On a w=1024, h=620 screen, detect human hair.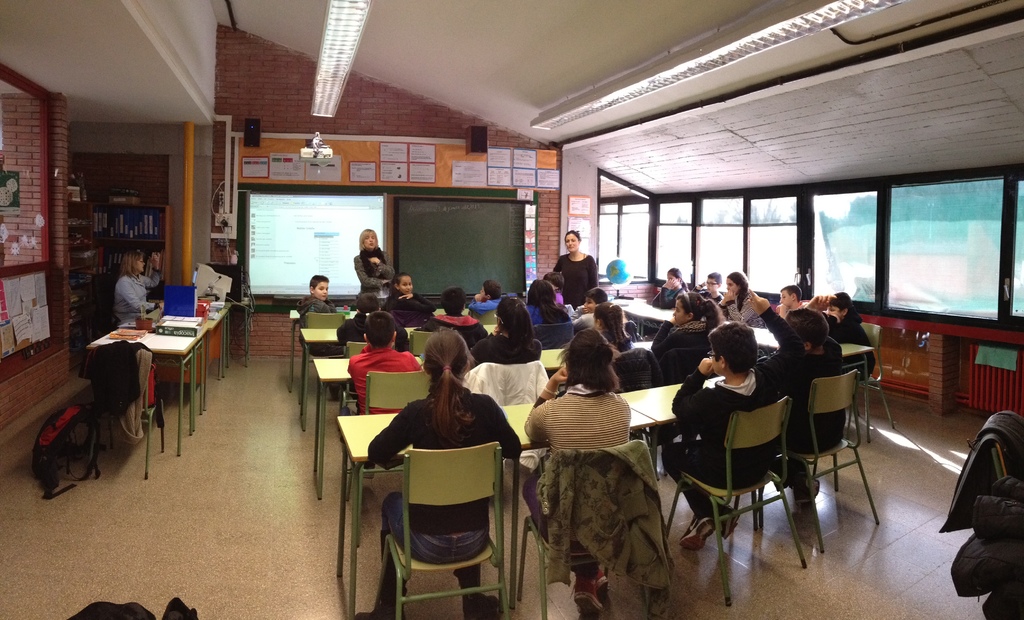
(486, 282, 502, 309).
